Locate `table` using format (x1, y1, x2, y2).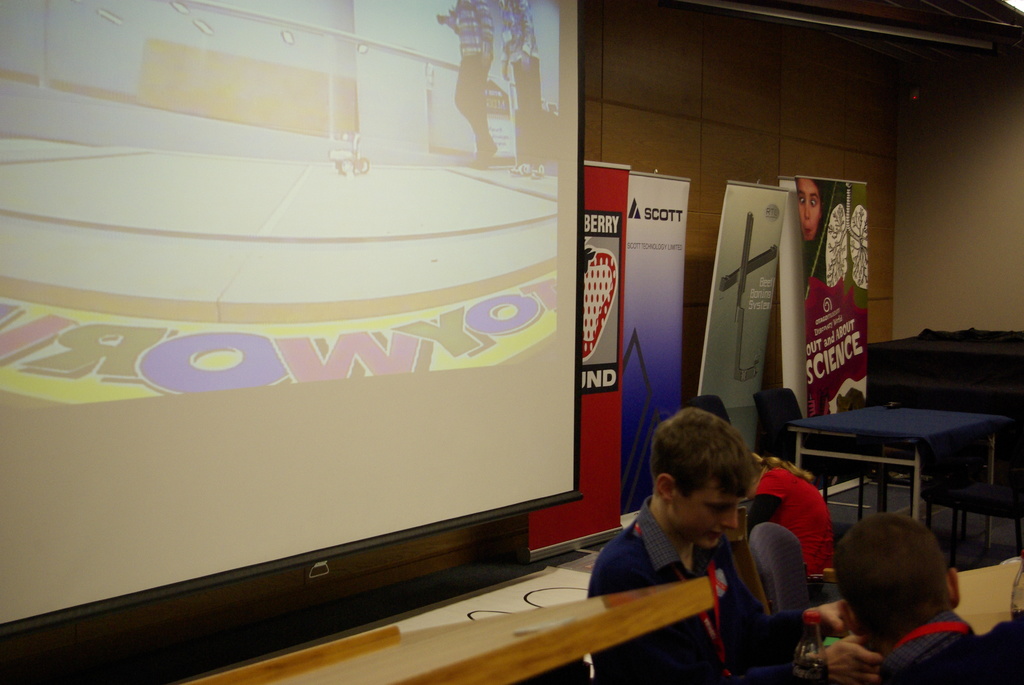
(797, 401, 1022, 536).
